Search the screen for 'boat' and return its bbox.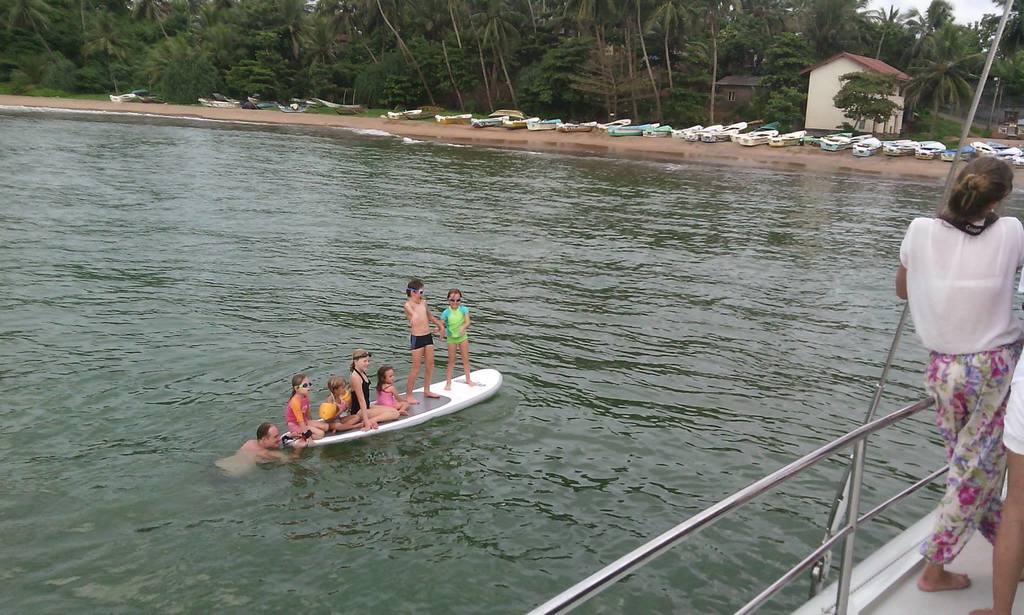
Found: locate(287, 97, 323, 108).
